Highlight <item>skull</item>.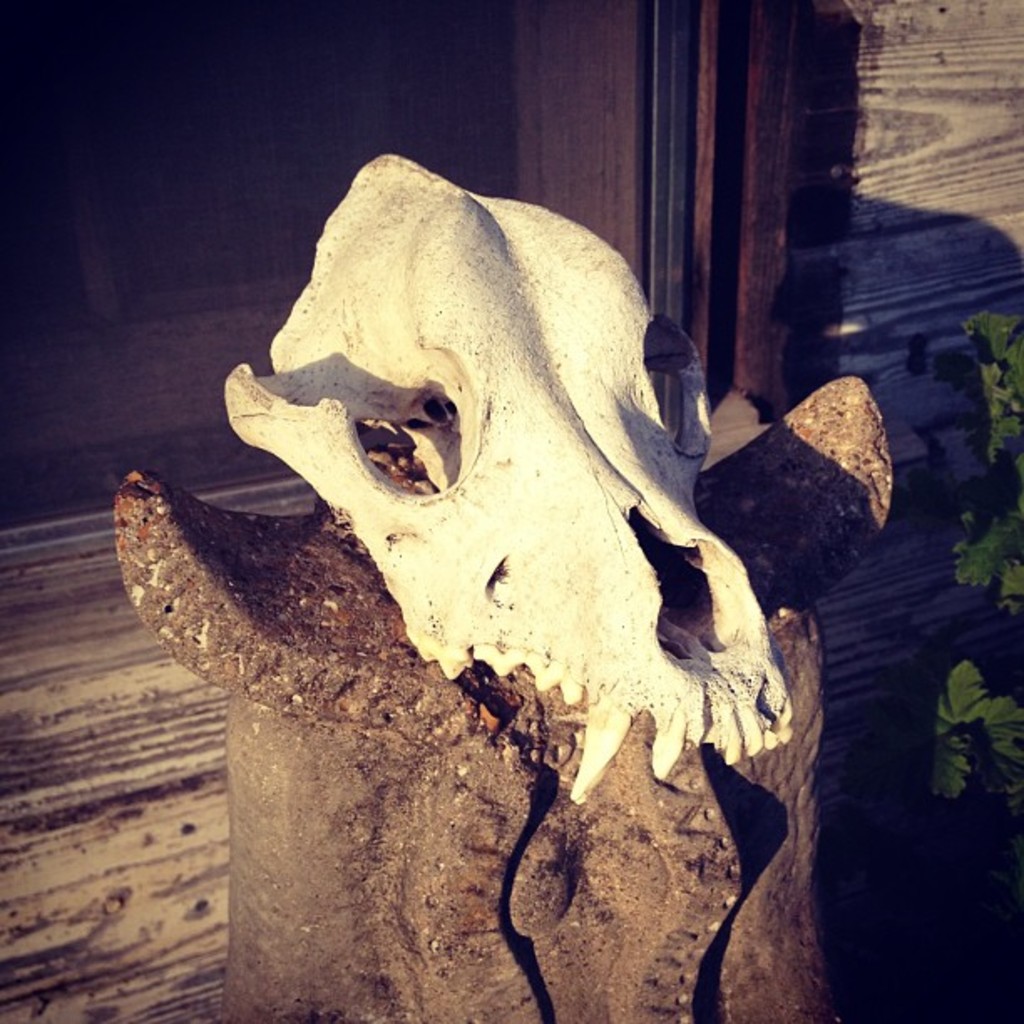
Highlighted region: 236/181/806/937.
